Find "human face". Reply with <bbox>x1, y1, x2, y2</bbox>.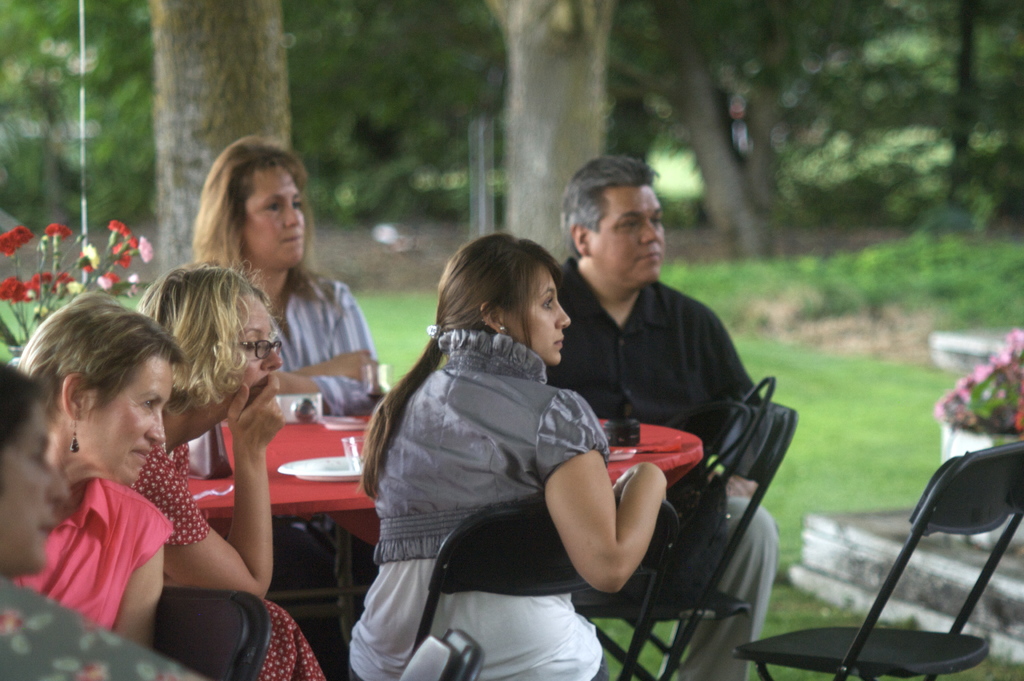
<bbox>0, 406, 69, 577</bbox>.
